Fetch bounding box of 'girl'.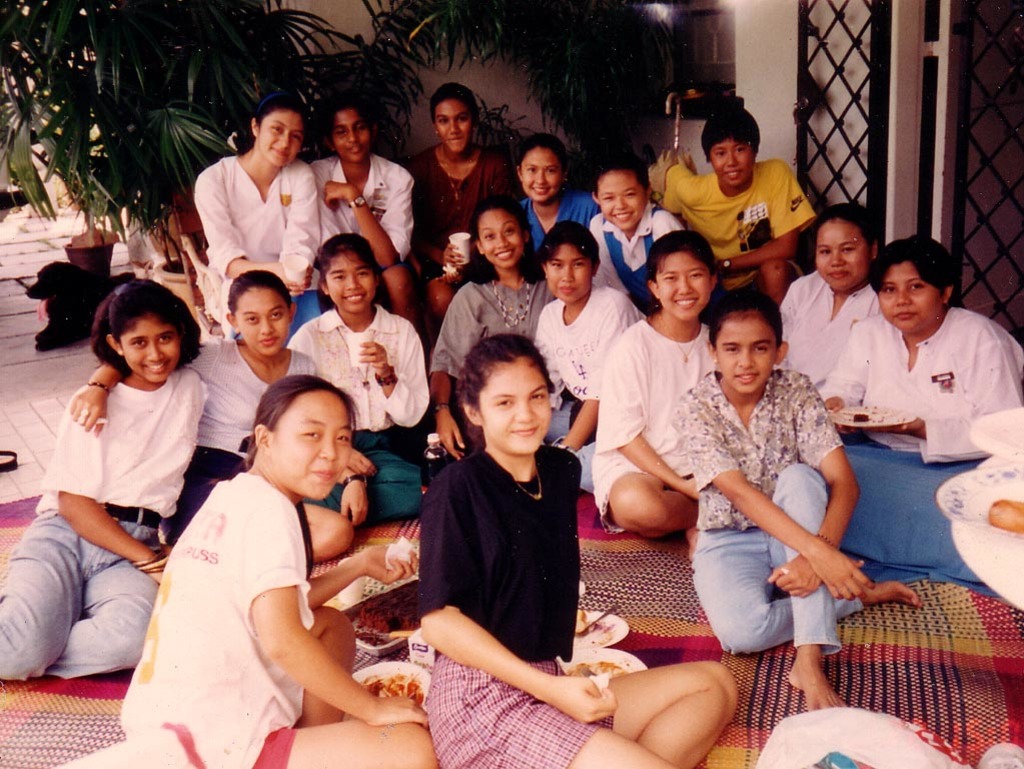
Bbox: Rect(595, 232, 714, 559).
